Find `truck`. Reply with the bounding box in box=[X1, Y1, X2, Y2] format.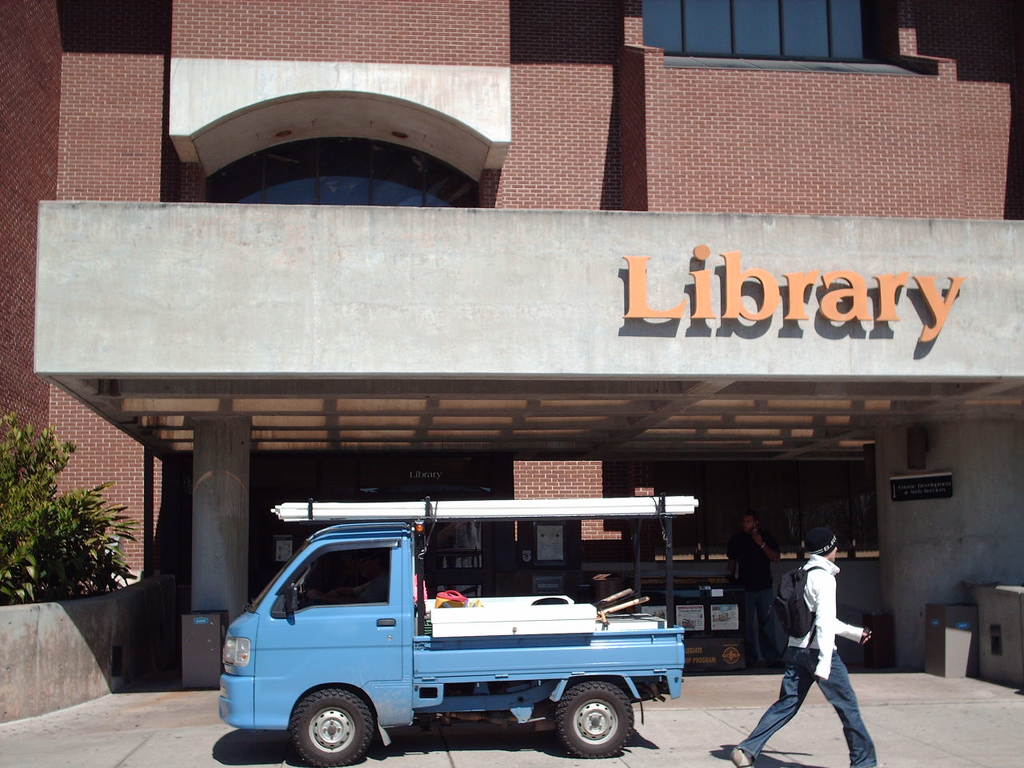
box=[205, 502, 699, 767].
